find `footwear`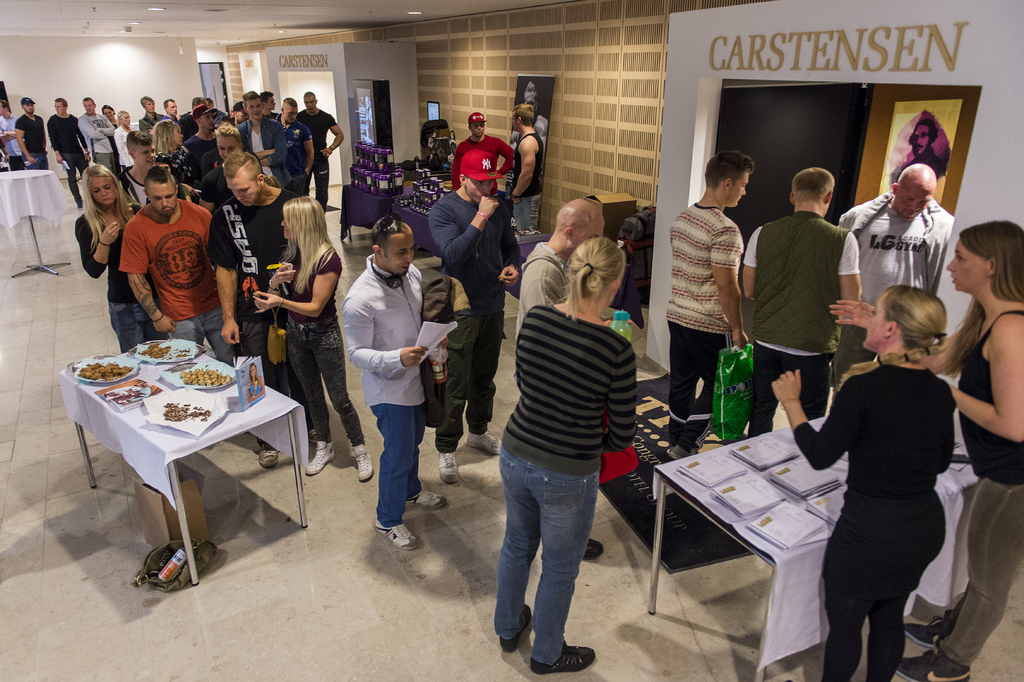
region(260, 446, 282, 470)
